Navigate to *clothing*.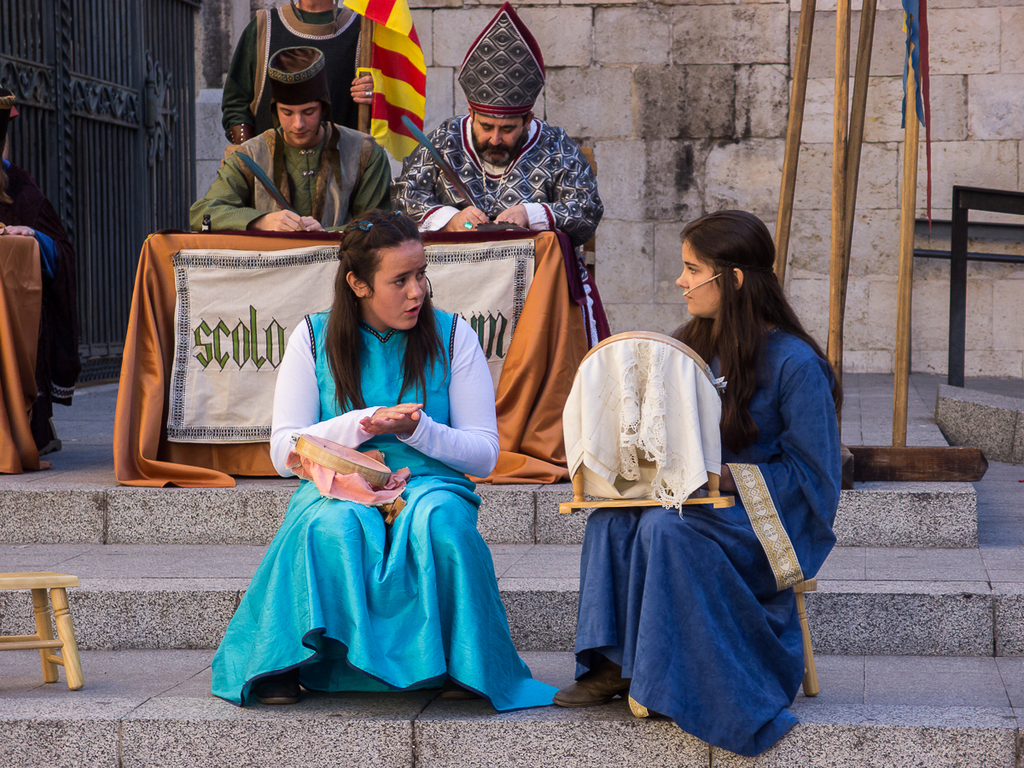
Navigation target: [220,310,521,705].
